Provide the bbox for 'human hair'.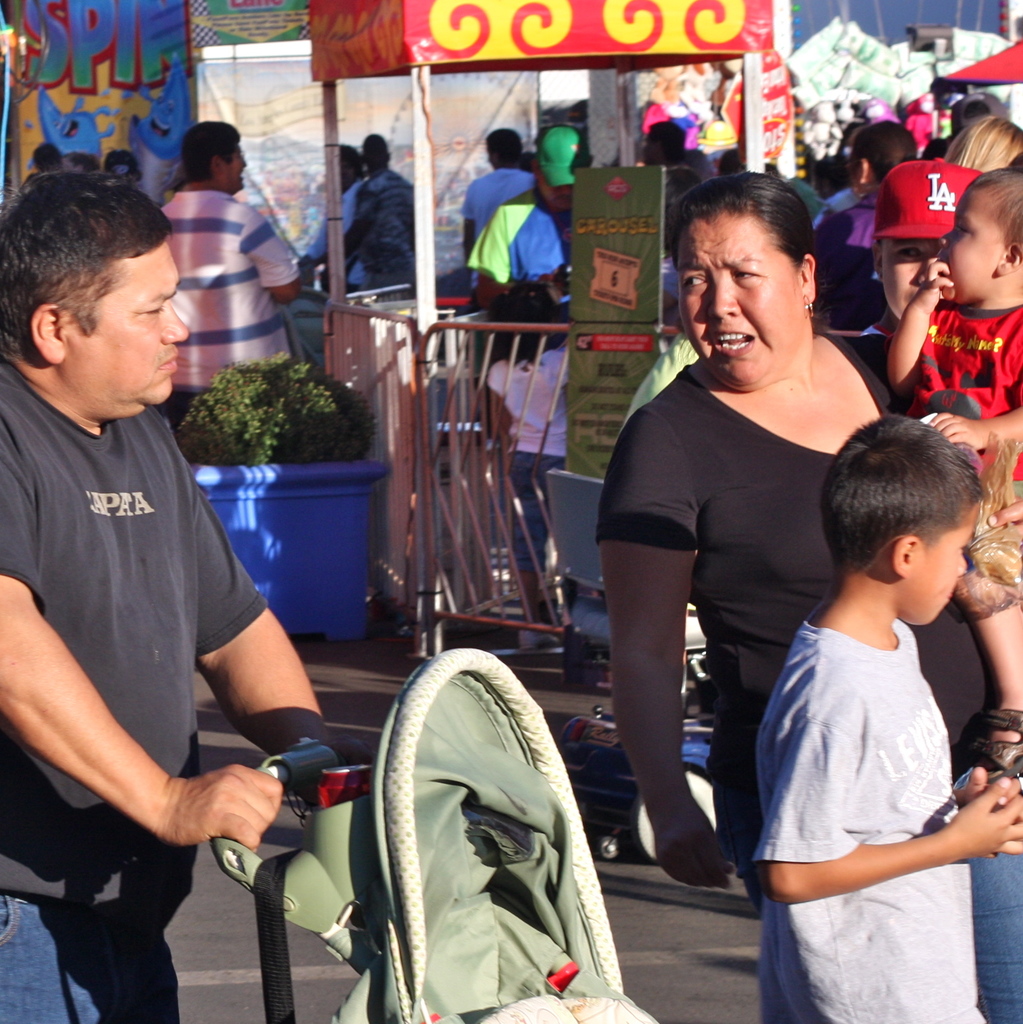
rect(491, 127, 525, 168).
